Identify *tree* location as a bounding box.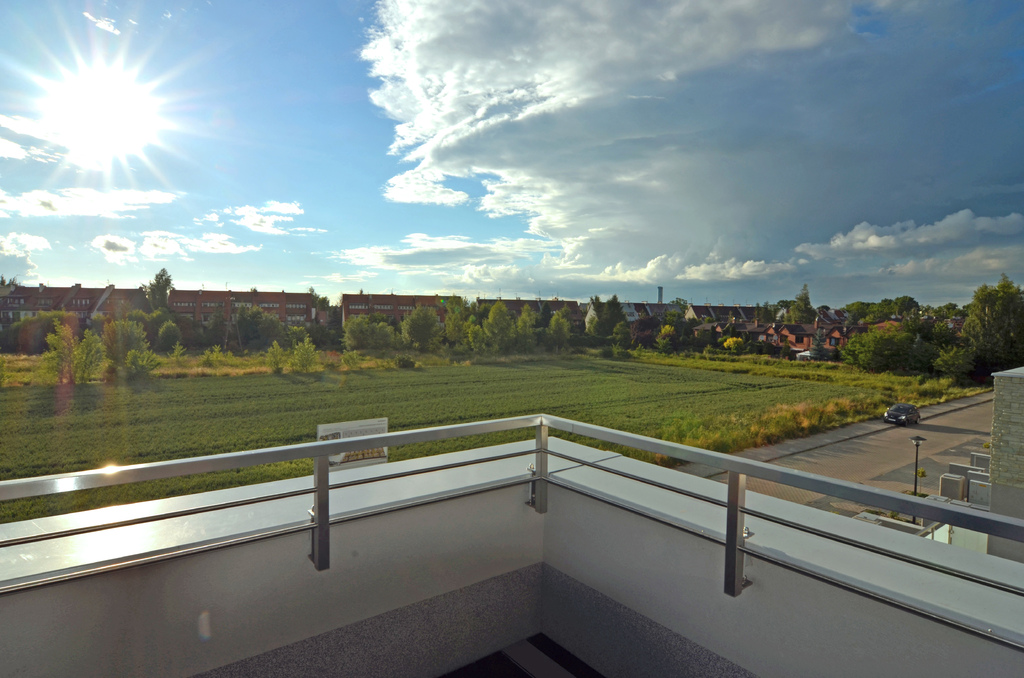
(842, 296, 918, 327).
